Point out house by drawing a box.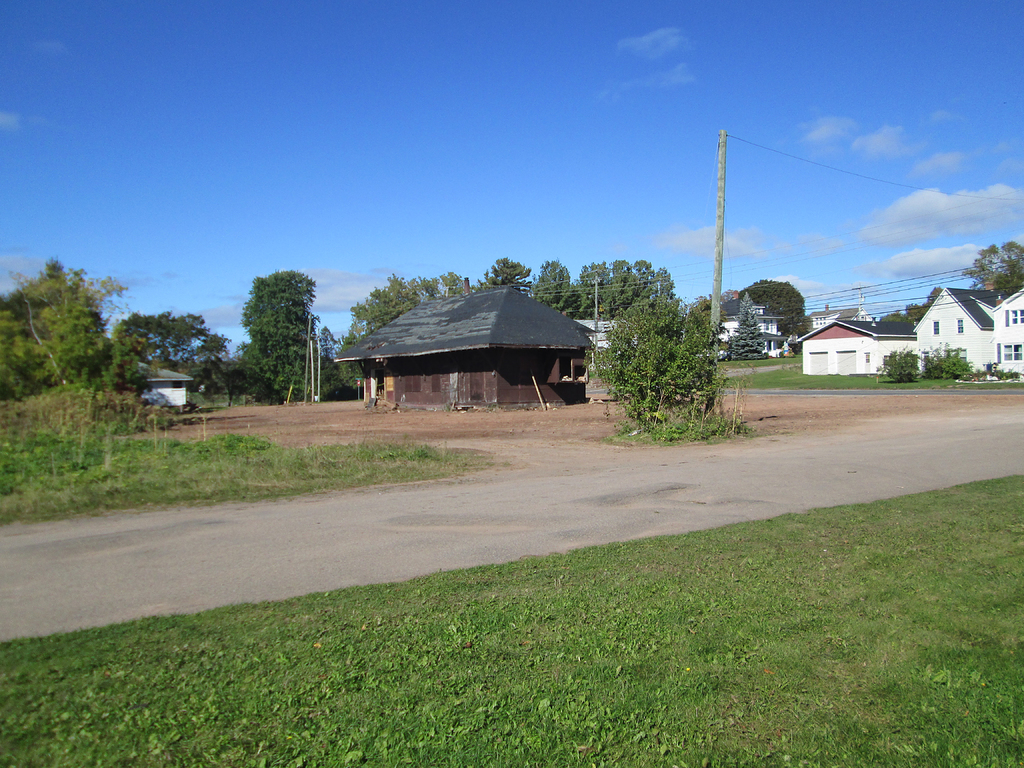
333/277/598/408.
